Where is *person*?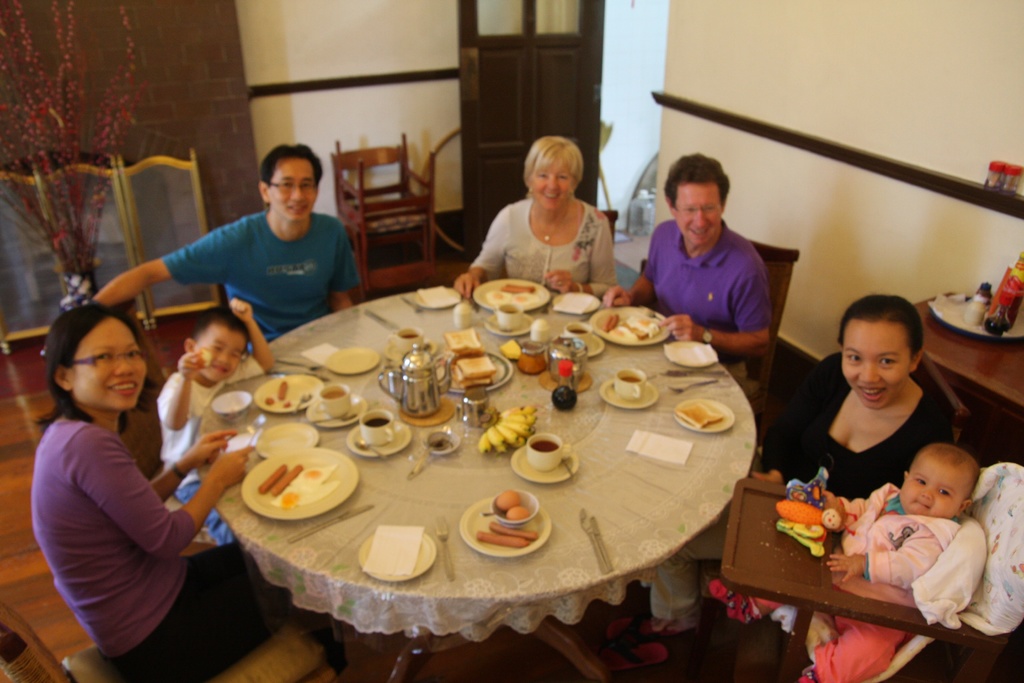
{"left": 598, "top": 151, "right": 767, "bottom": 356}.
